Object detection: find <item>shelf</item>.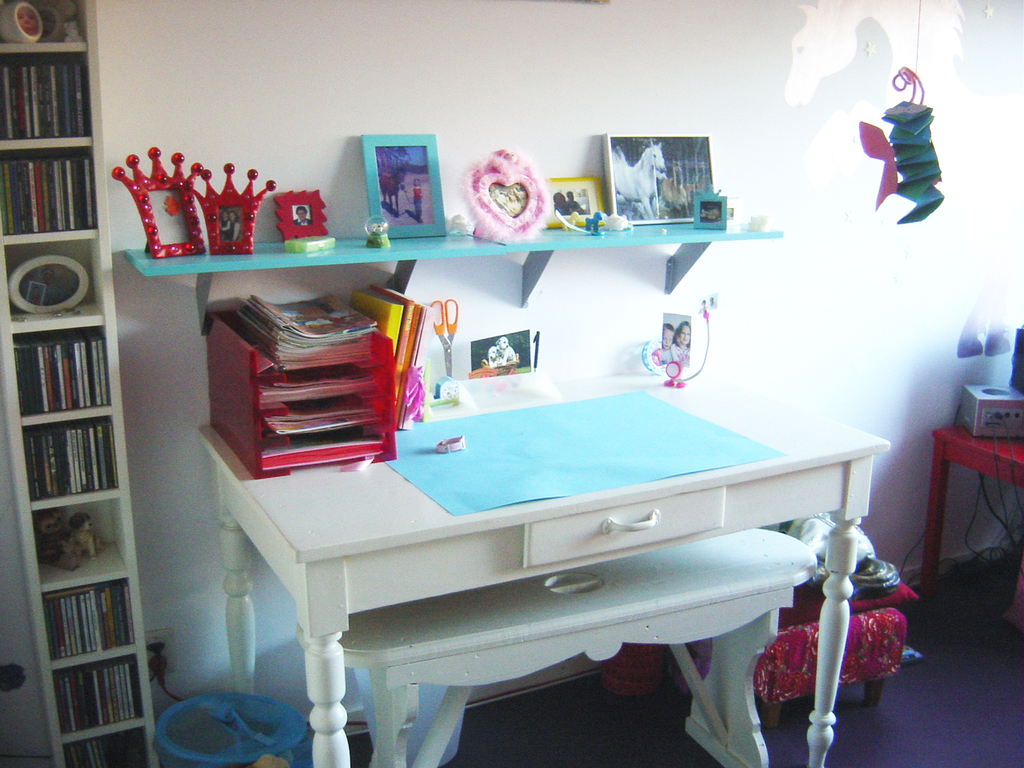
0,0,161,767.
